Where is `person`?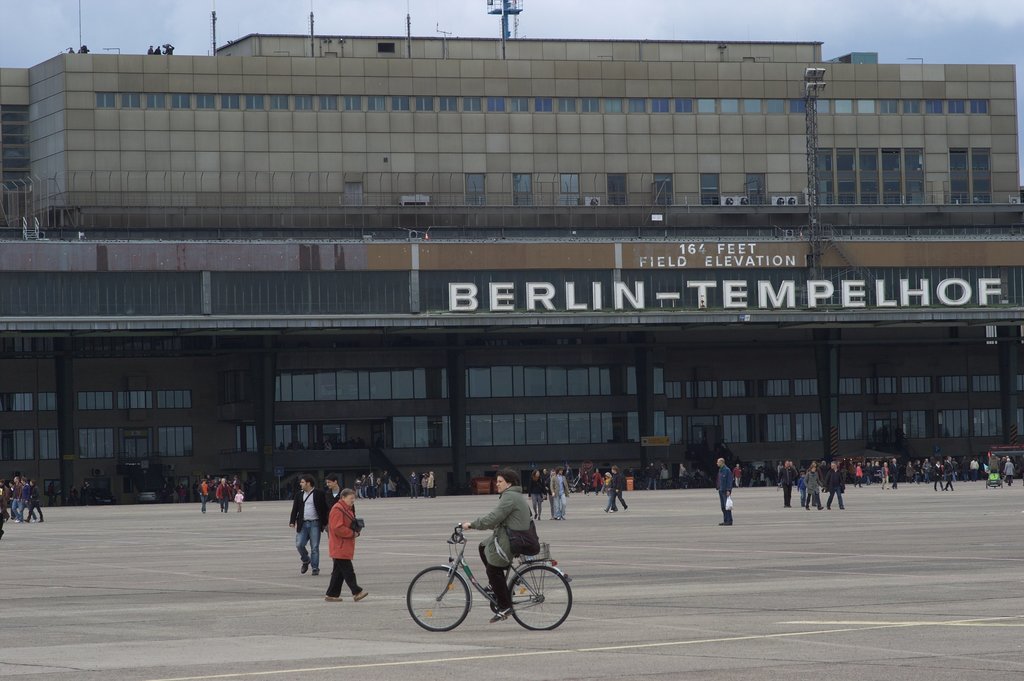
l=527, t=470, r=547, b=521.
